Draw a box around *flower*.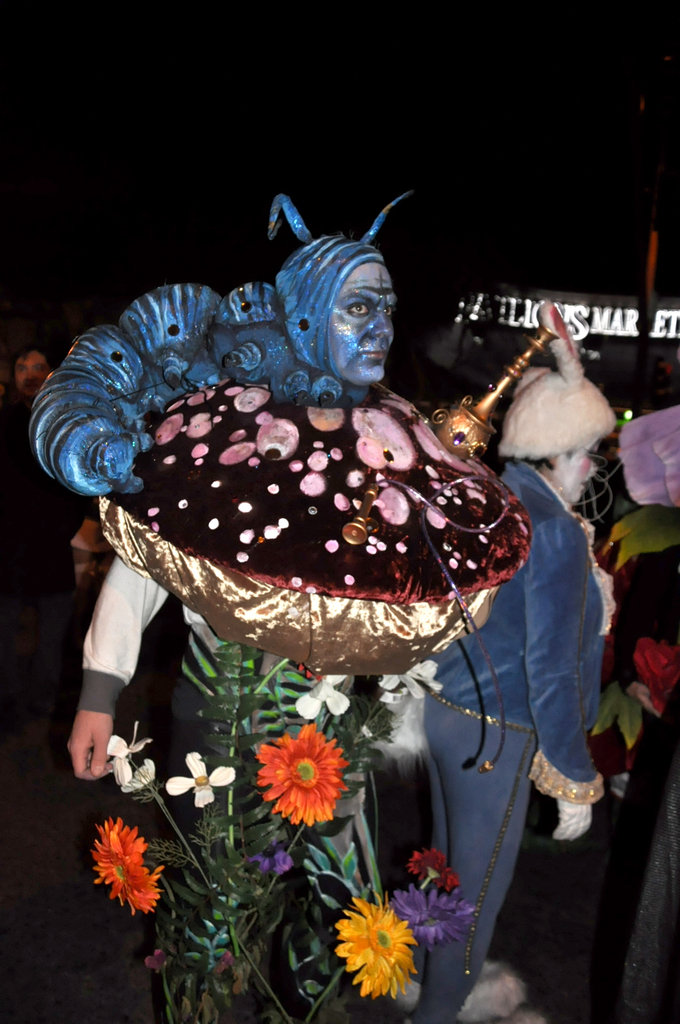
(101, 728, 152, 784).
